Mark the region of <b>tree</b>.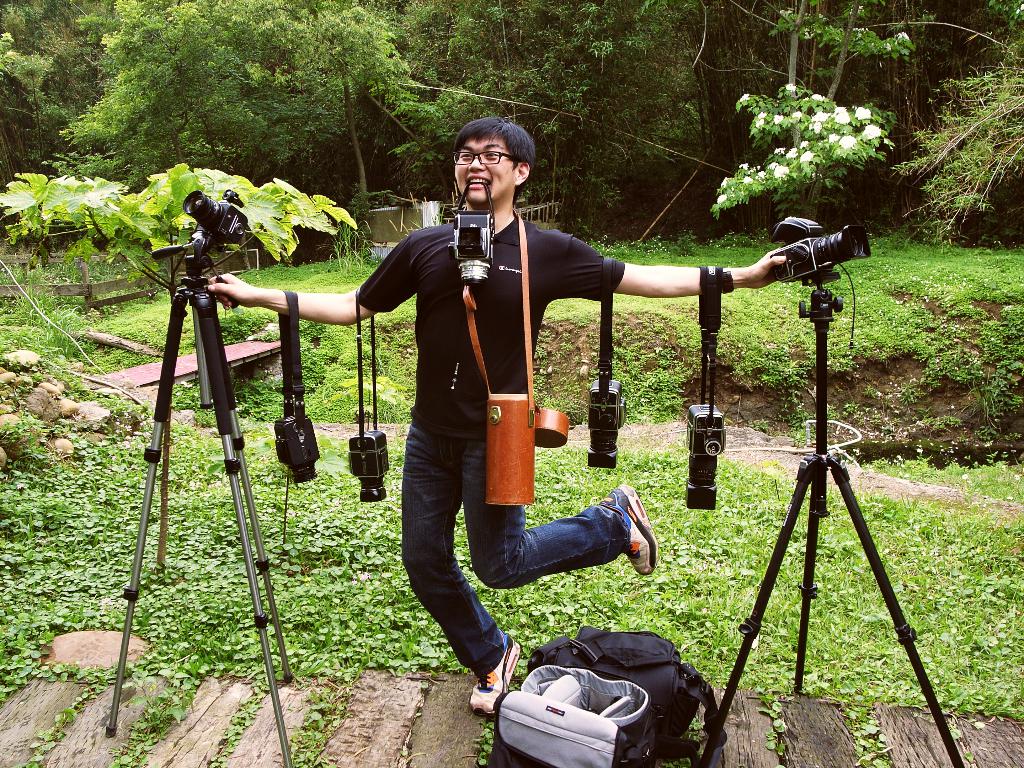
Region: select_region(888, 33, 1020, 245).
